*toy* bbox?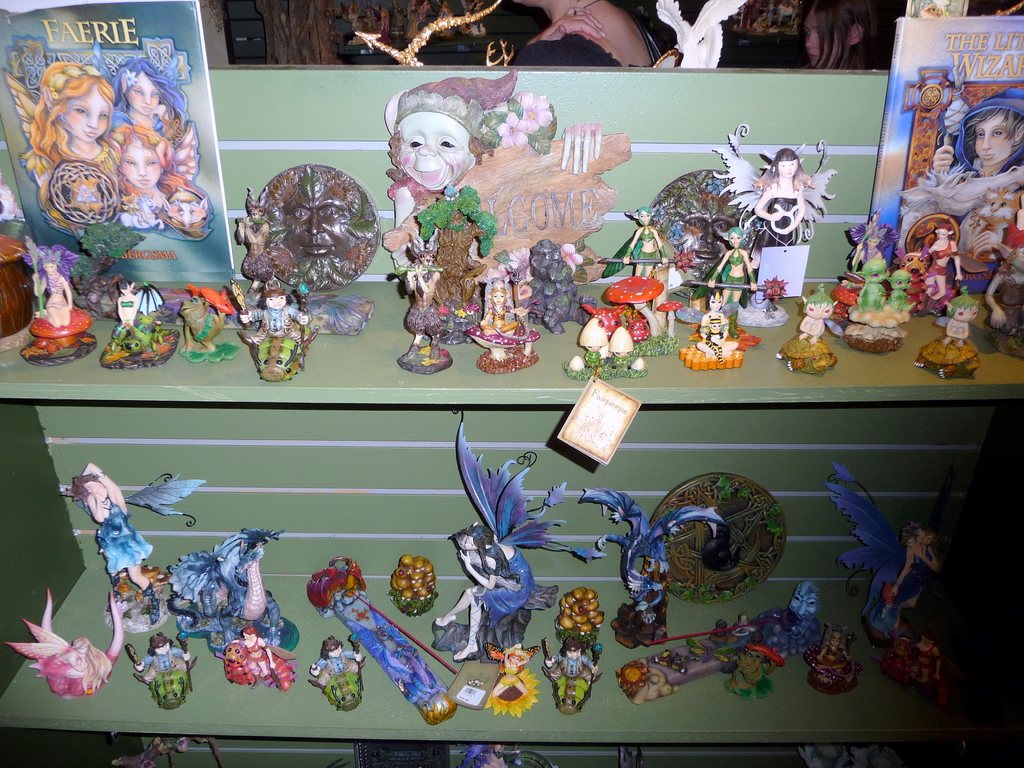
679:298:749:368
